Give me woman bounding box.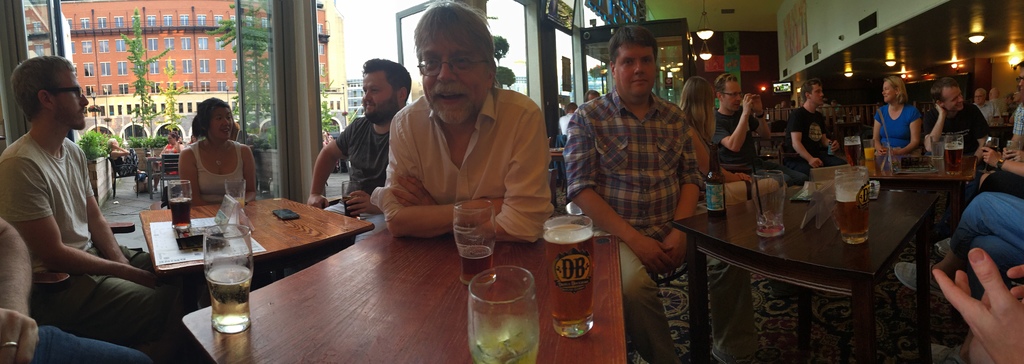
<box>150,134,185,190</box>.
